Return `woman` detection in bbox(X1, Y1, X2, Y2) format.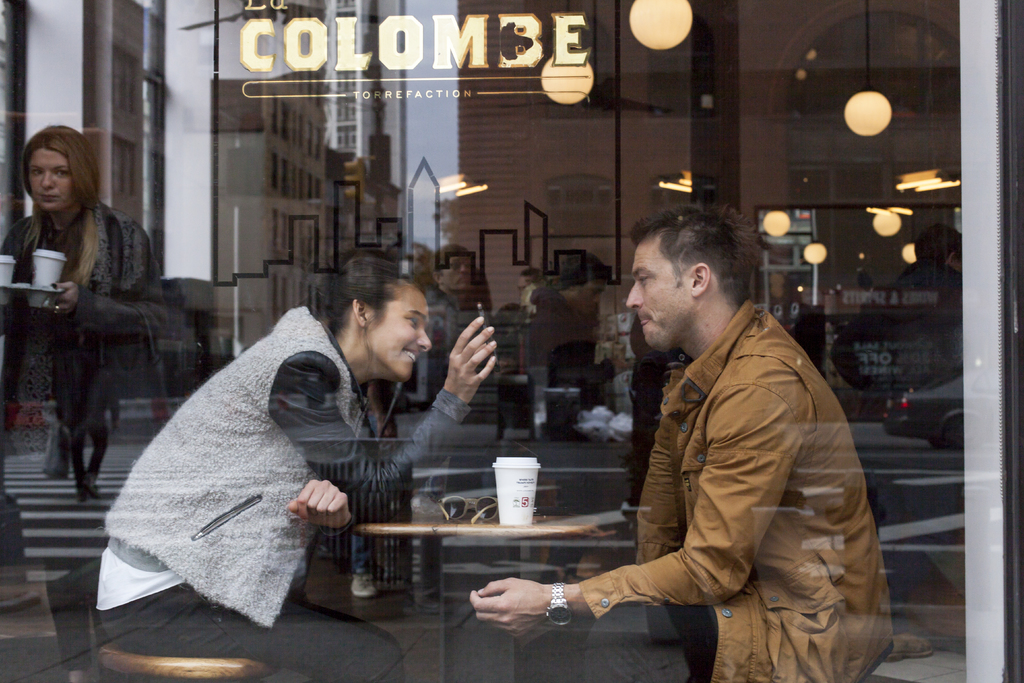
bbox(101, 258, 496, 682).
